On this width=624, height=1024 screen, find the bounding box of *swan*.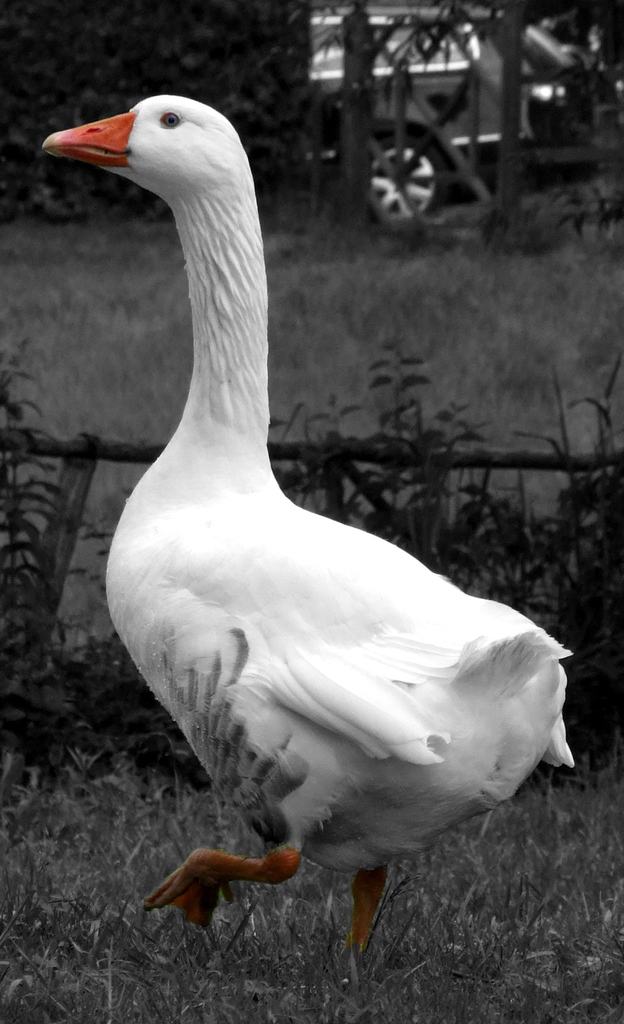
Bounding box: Rect(43, 88, 582, 957).
